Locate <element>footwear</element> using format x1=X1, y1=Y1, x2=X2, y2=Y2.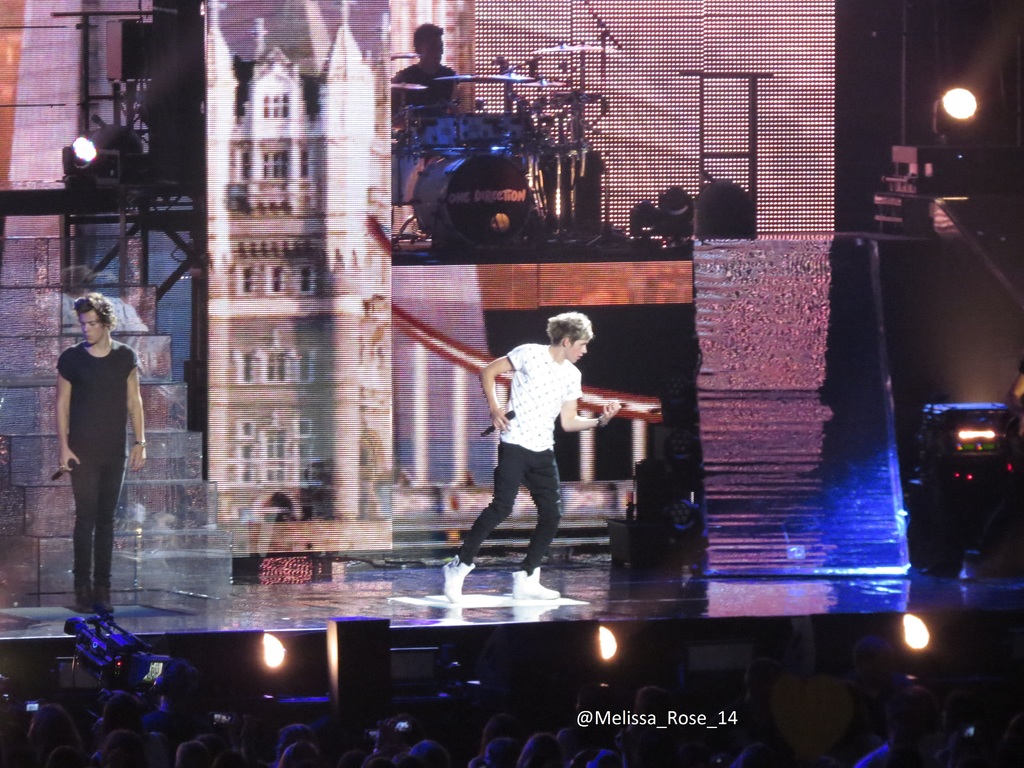
x1=95, y1=584, x2=109, y2=619.
